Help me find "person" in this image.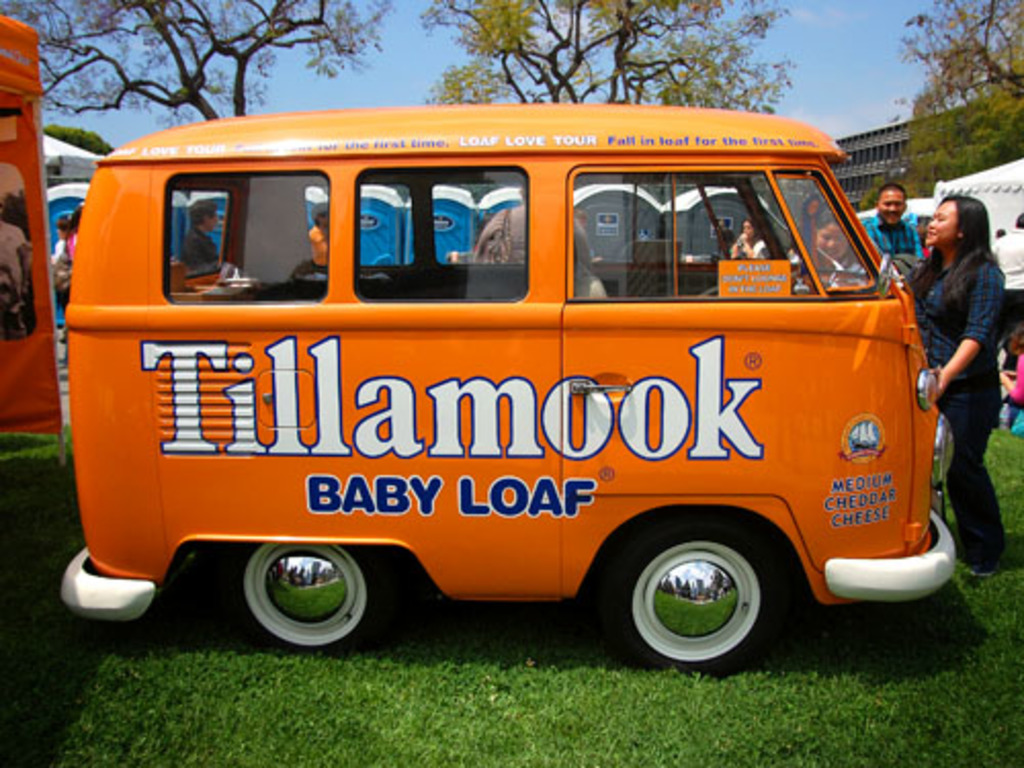
Found it: {"left": 307, "top": 201, "right": 336, "bottom": 254}.
